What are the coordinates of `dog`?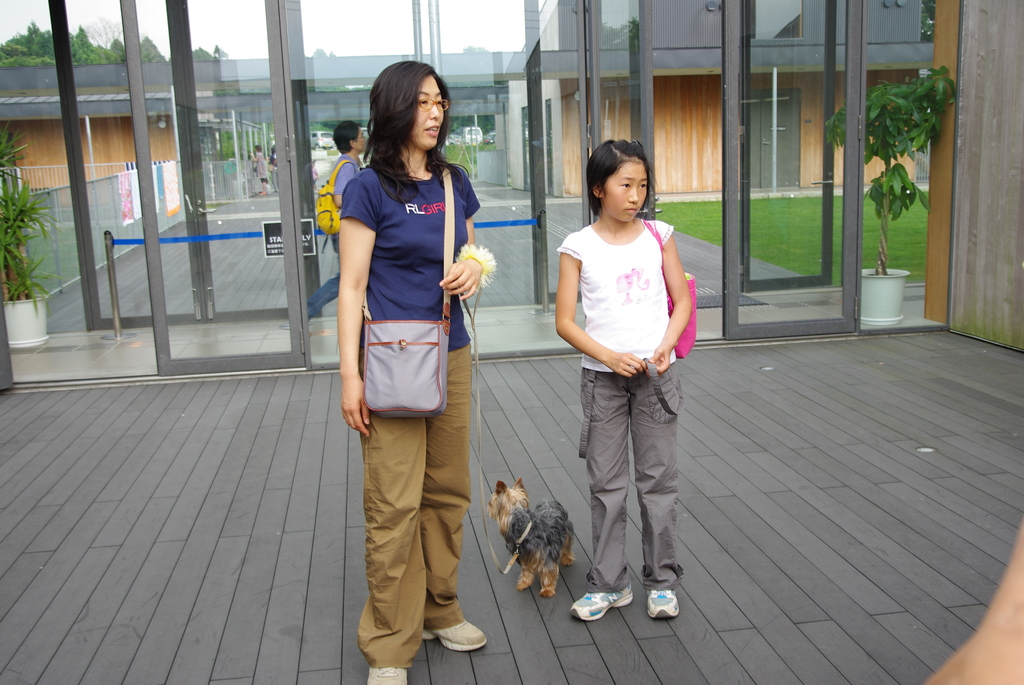
bbox=[487, 479, 575, 598].
